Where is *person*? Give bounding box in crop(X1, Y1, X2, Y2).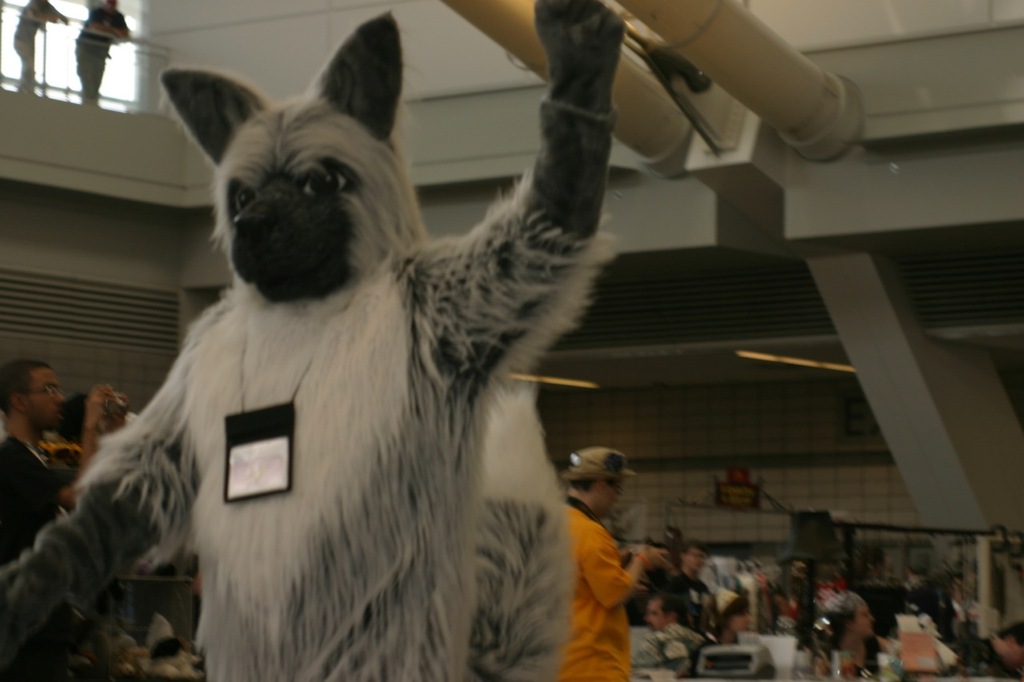
crop(0, 0, 629, 681).
